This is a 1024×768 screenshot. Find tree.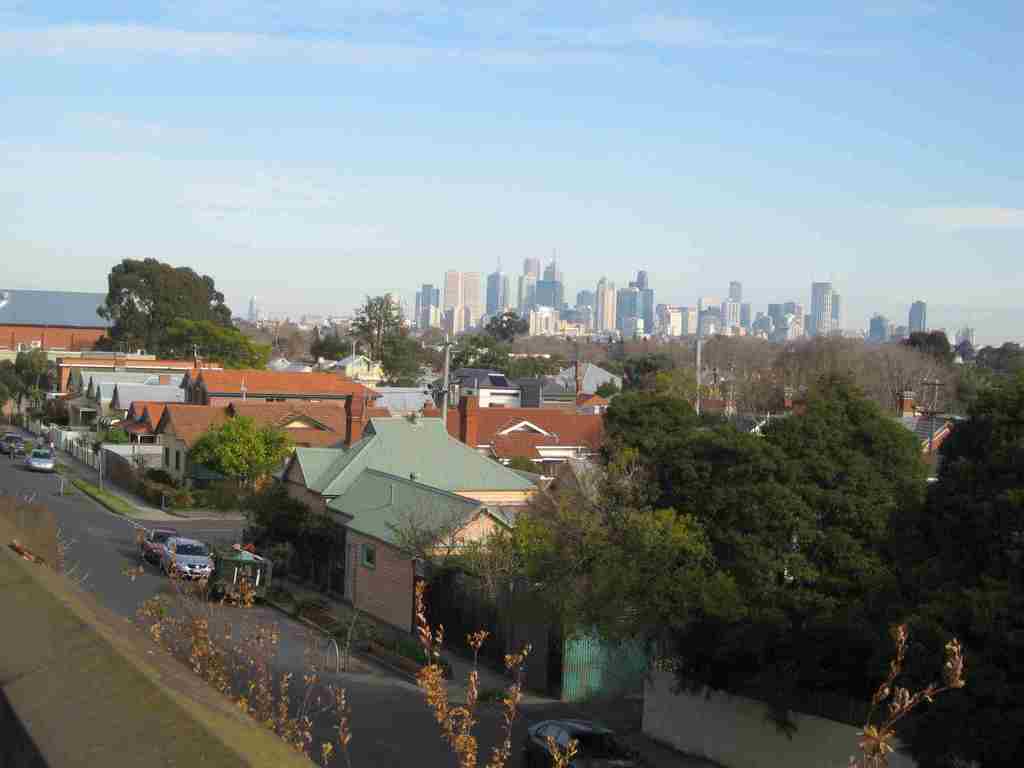
Bounding box: {"x1": 477, "y1": 307, "x2": 524, "y2": 346}.
